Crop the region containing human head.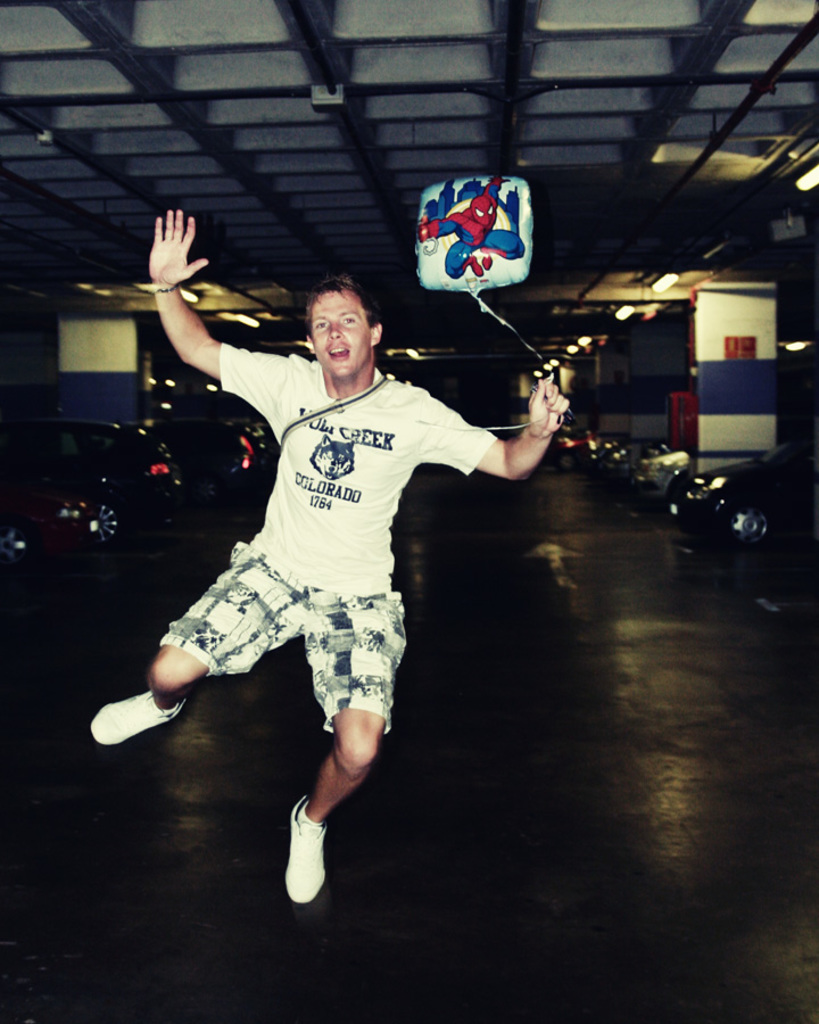
Crop region: {"left": 295, "top": 267, "right": 390, "bottom": 356}.
